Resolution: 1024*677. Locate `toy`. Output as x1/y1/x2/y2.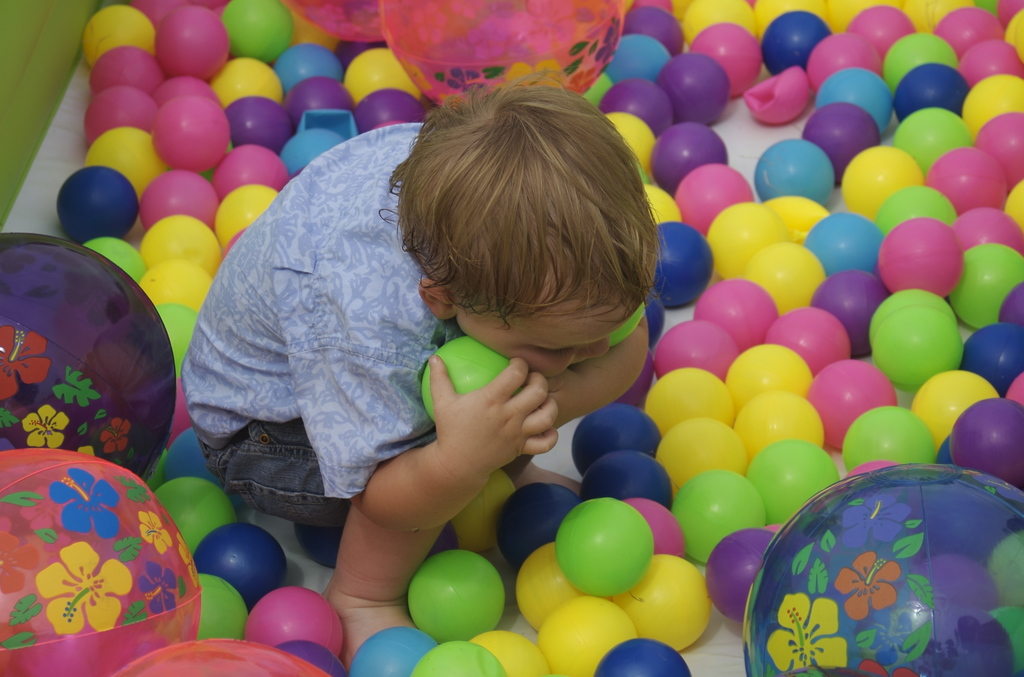
840/459/895/482.
